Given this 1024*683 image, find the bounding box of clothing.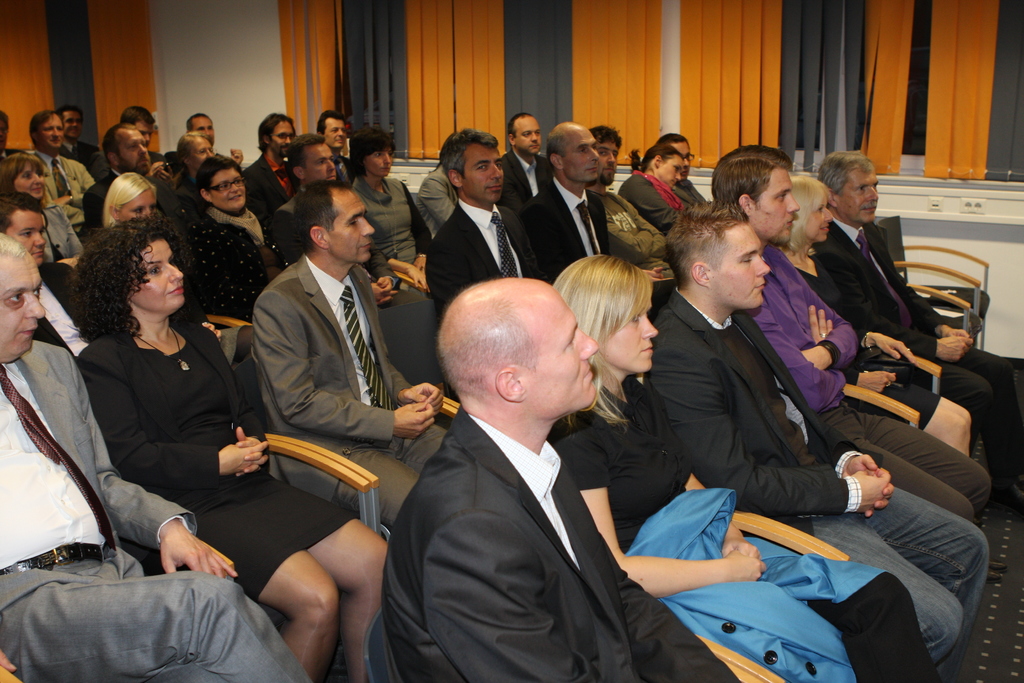
detection(375, 345, 675, 682).
